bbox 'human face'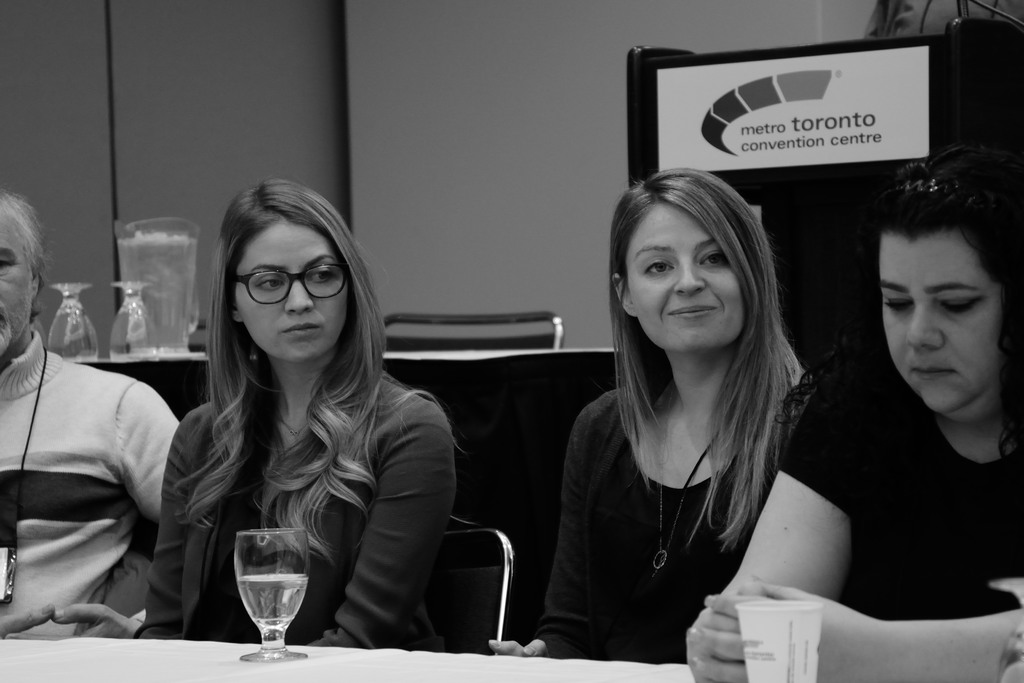
Rect(0, 215, 36, 357)
